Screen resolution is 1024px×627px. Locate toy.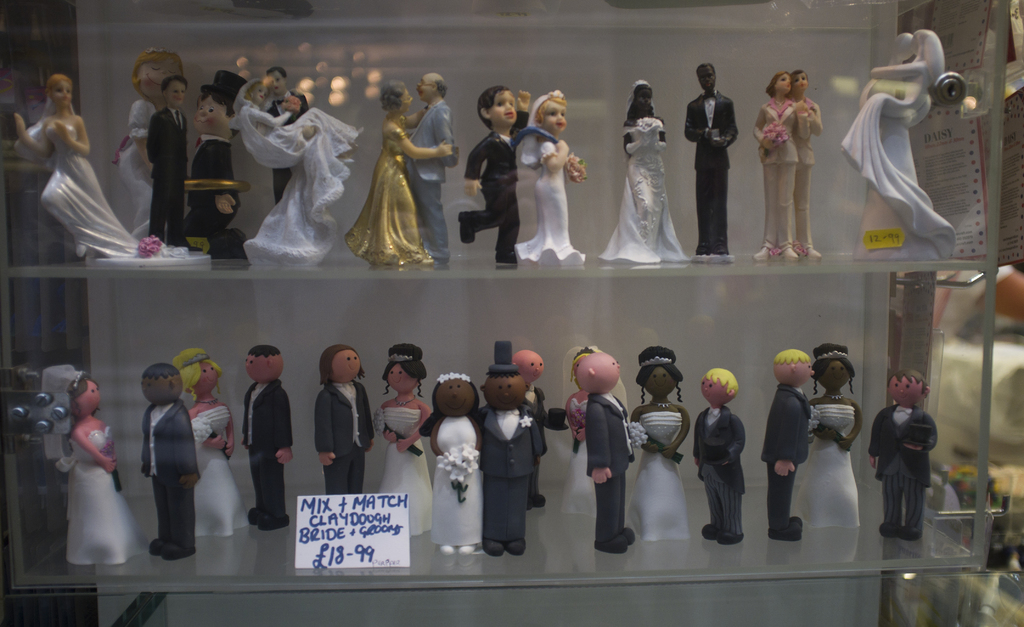
bbox(389, 72, 460, 263).
